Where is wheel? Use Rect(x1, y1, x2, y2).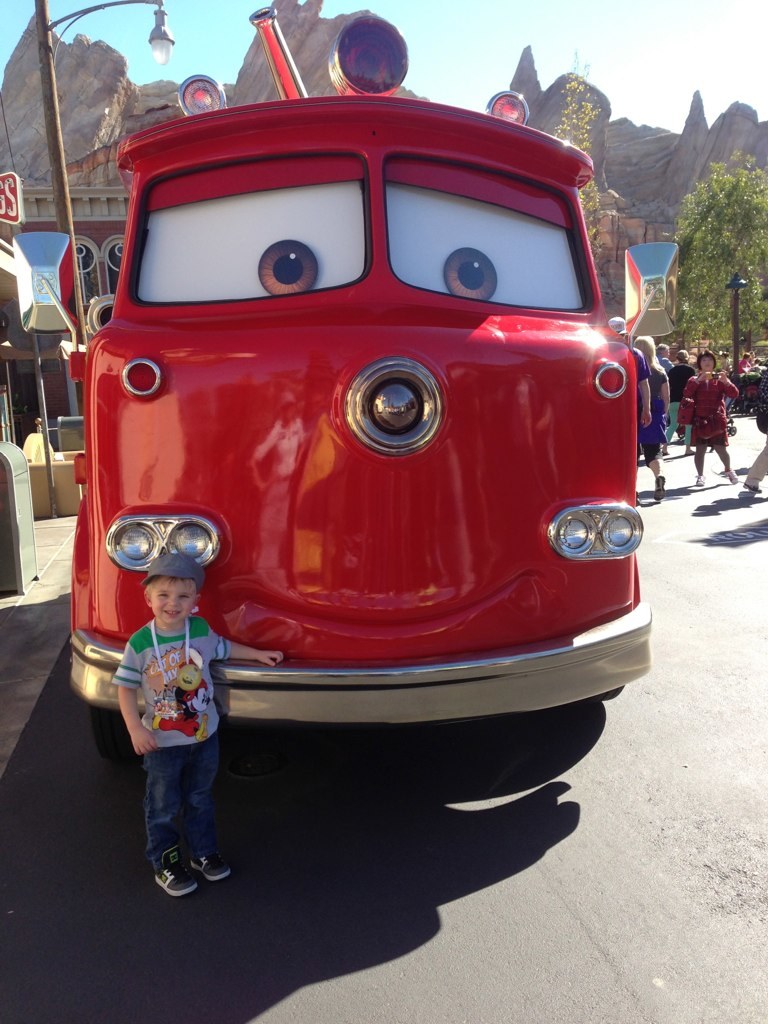
Rect(87, 703, 146, 760).
